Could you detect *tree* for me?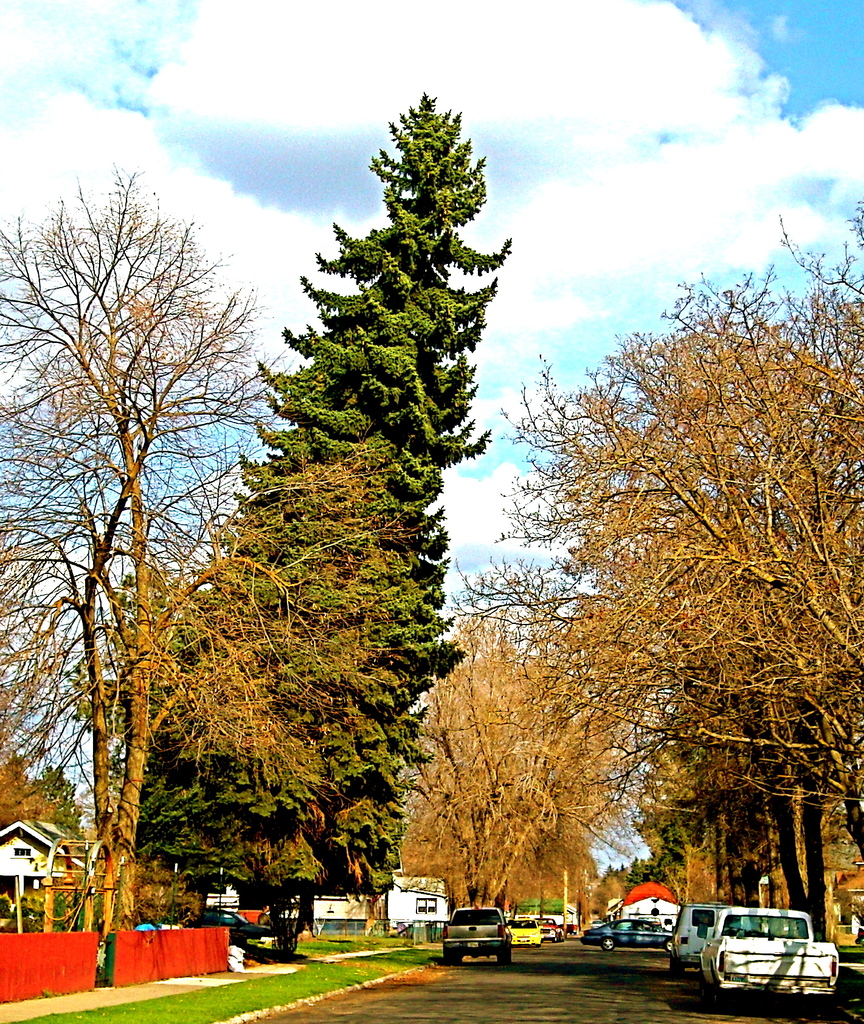
Detection result: pyautogui.locateOnScreen(789, 738, 863, 913).
